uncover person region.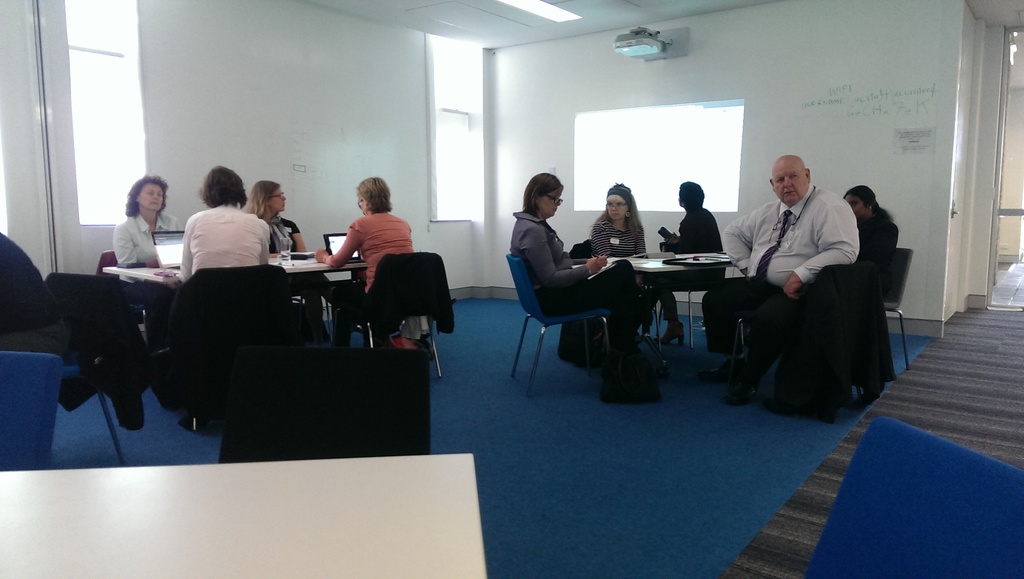
Uncovered: <region>106, 172, 188, 270</region>.
